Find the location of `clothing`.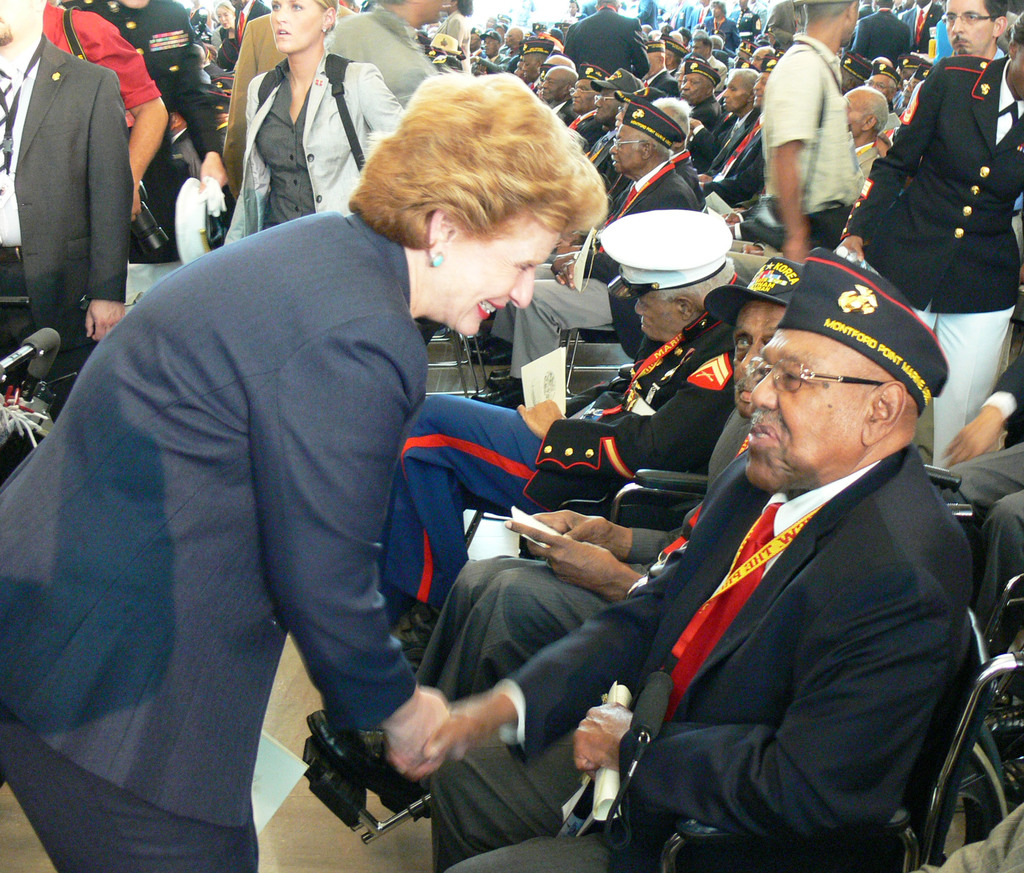
Location: box=[0, 208, 422, 872].
